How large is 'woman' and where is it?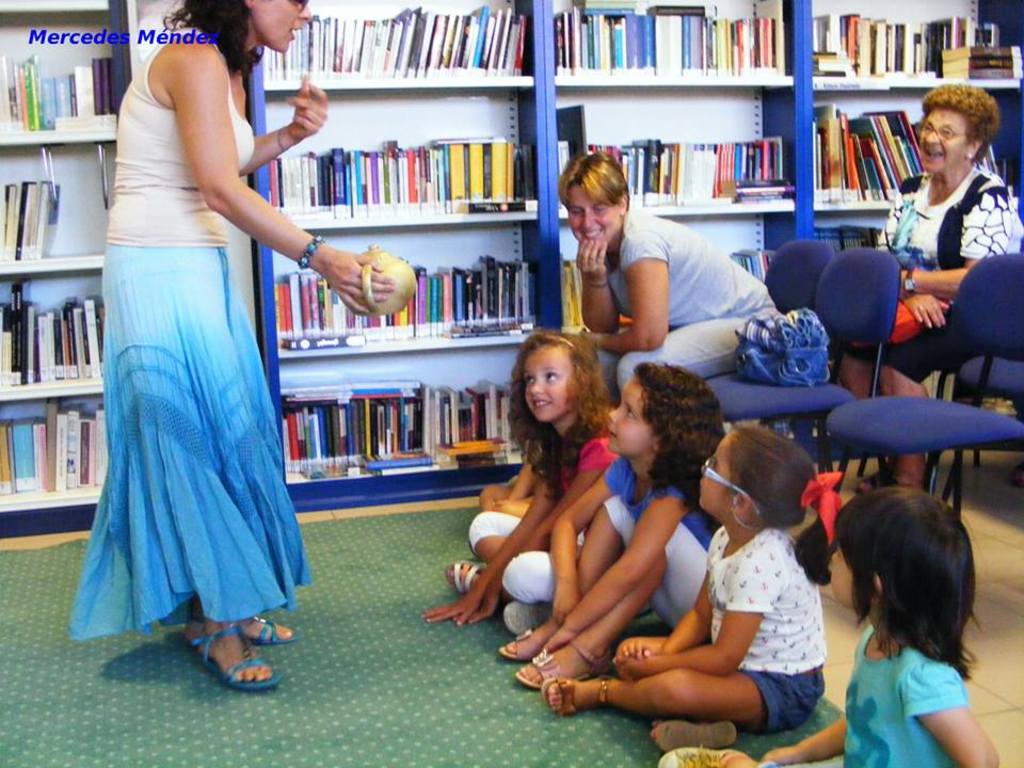
Bounding box: bbox=(835, 89, 1023, 497).
